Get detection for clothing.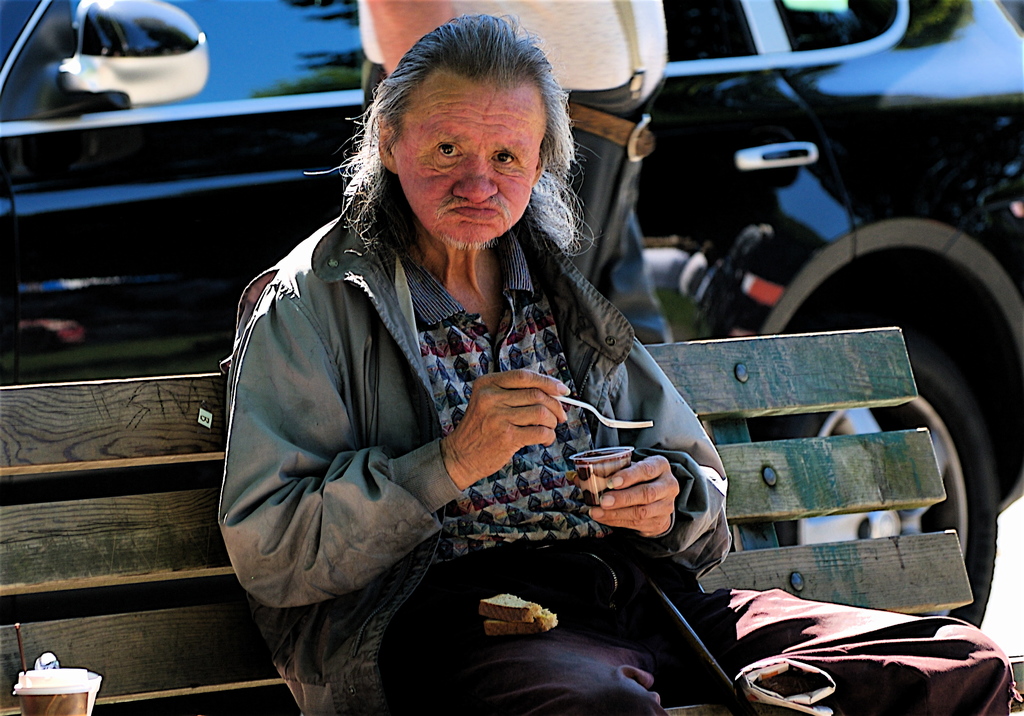
Detection: left=365, top=94, right=675, bottom=342.
